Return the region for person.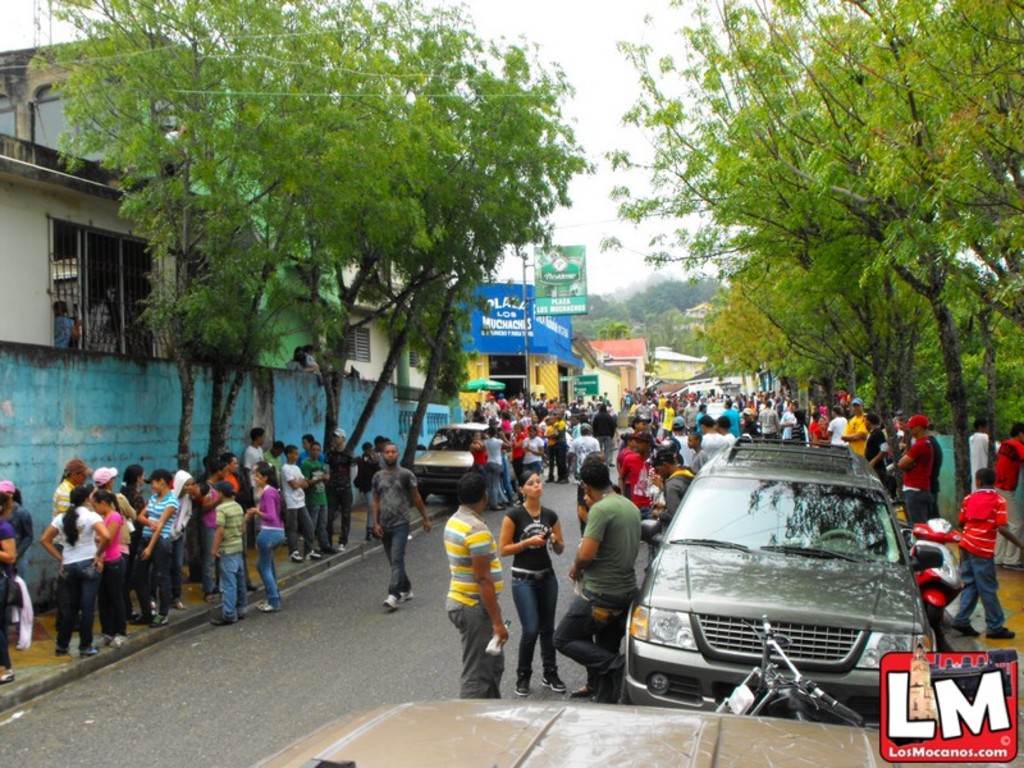
966, 417, 1007, 490.
